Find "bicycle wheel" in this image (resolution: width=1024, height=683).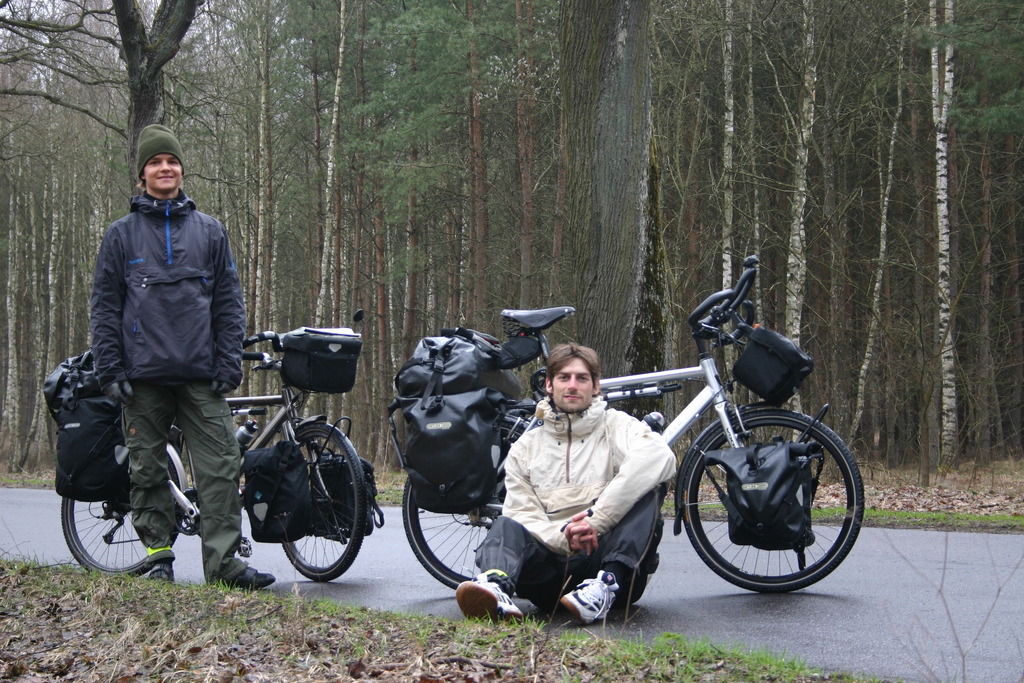
[59,448,180,580].
